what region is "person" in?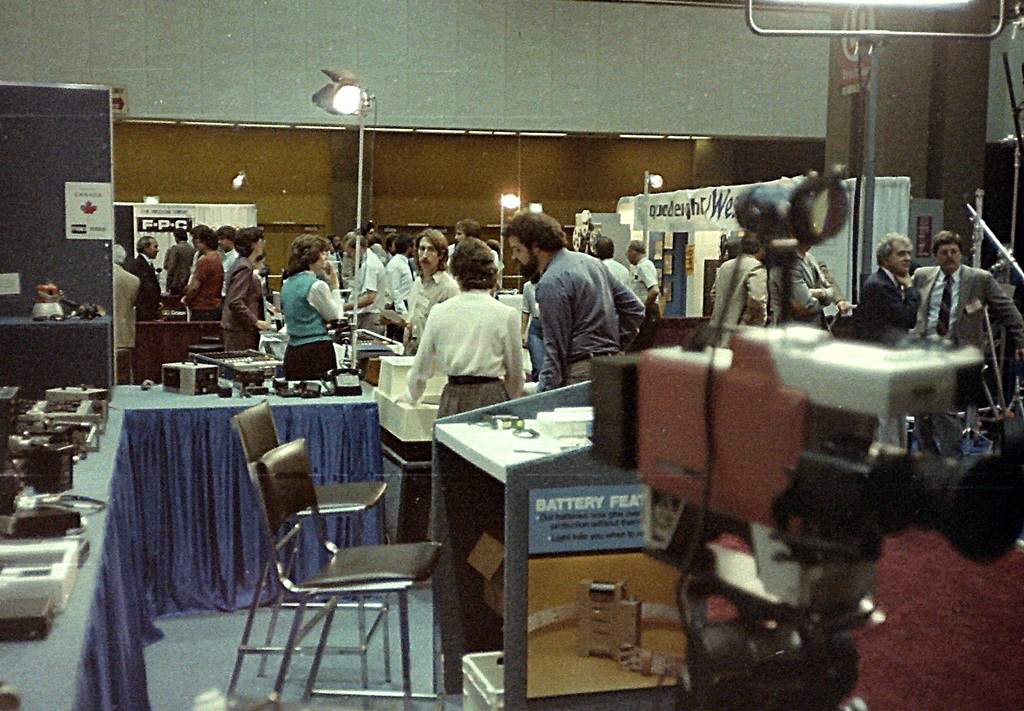
left=279, top=230, right=346, bottom=383.
